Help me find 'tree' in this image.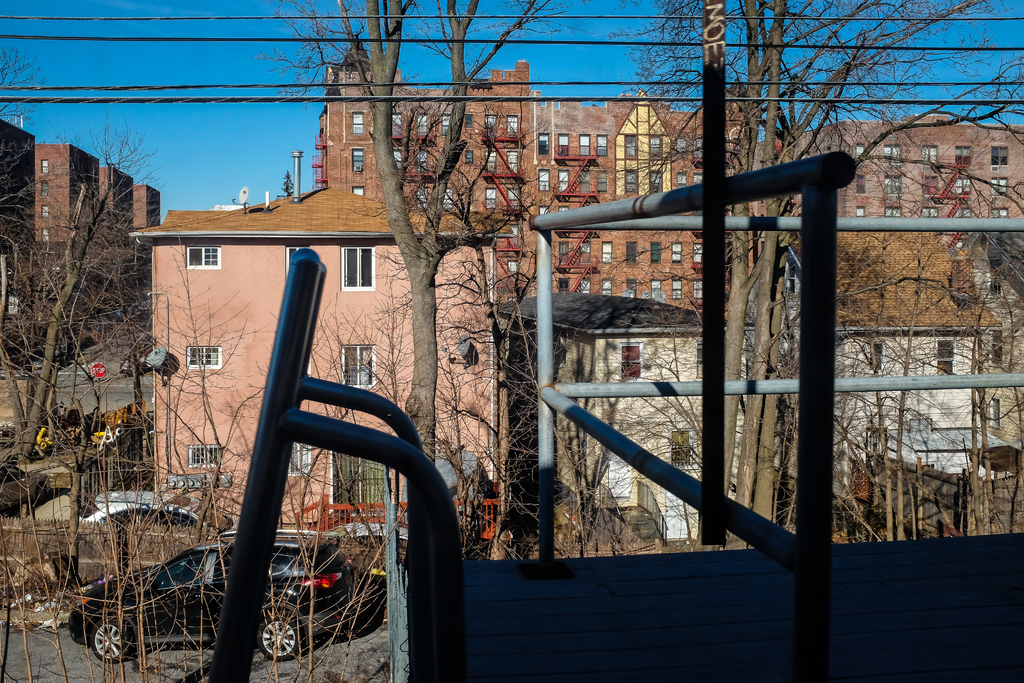
Found it: (x1=250, y1=0, x2=572, y2=474).
